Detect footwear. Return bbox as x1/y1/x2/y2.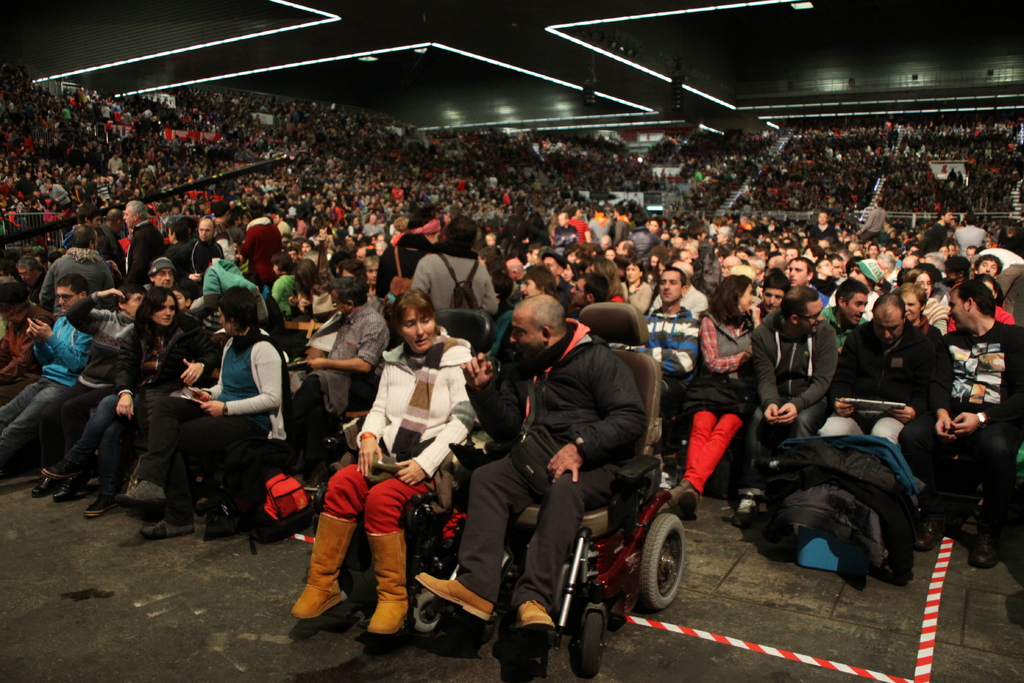
419/572/497/621.
